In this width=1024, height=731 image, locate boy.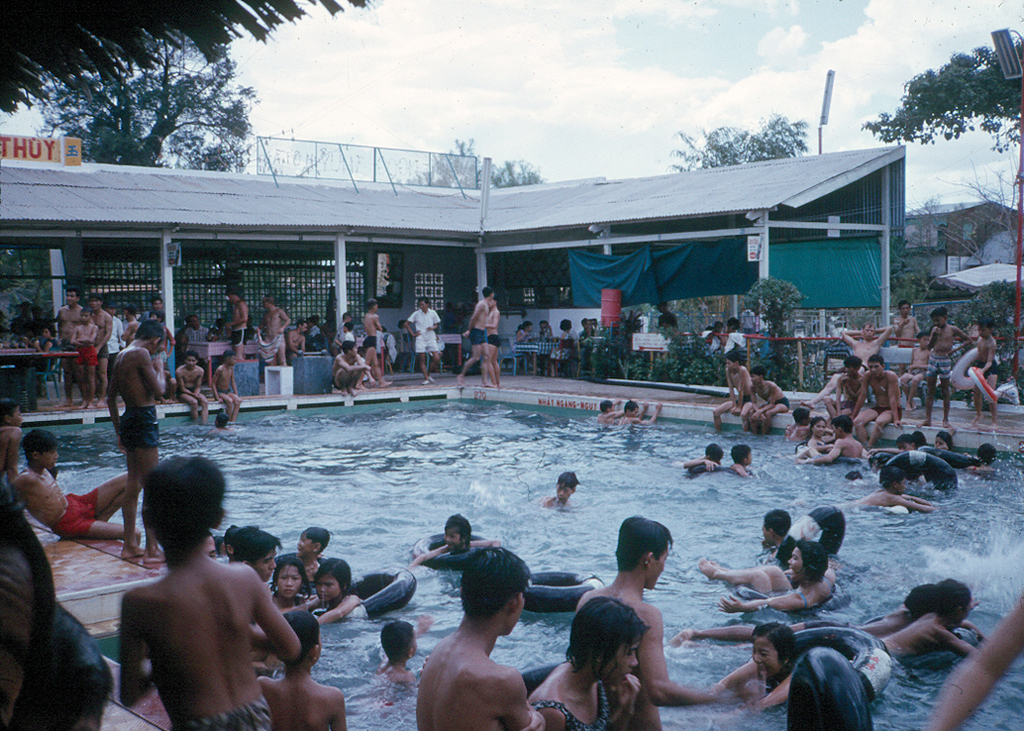
Bounding box: (897,331,931,408).
